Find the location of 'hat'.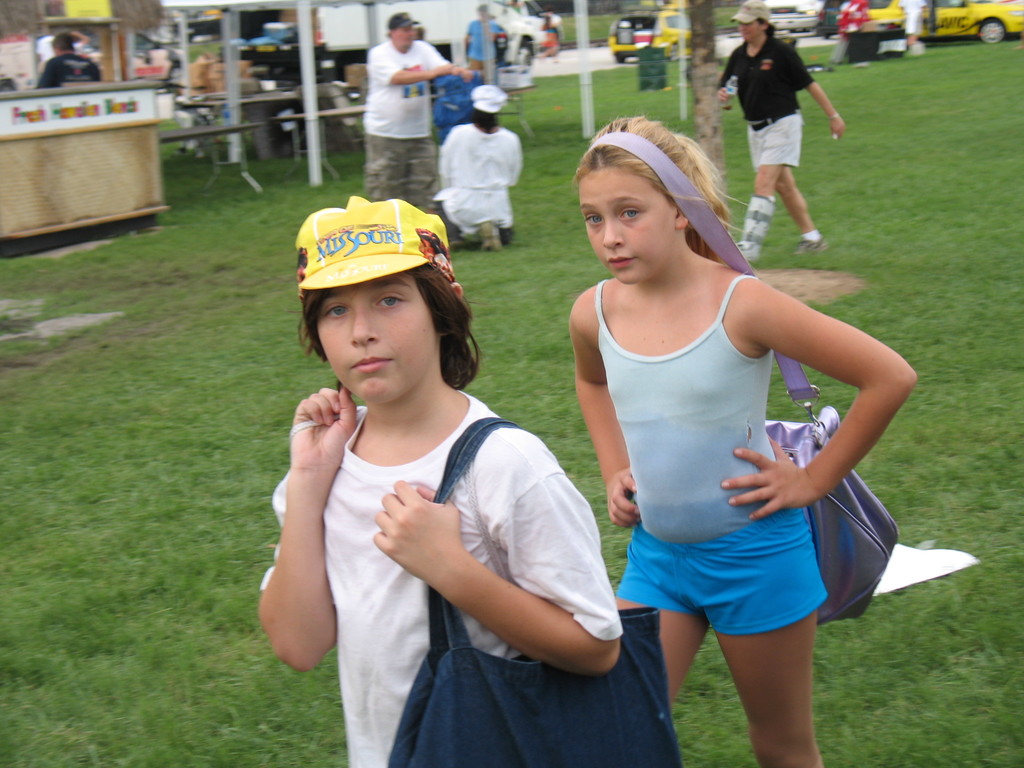
Location: (x1=293, y1=196, x2=460, y2=305).
